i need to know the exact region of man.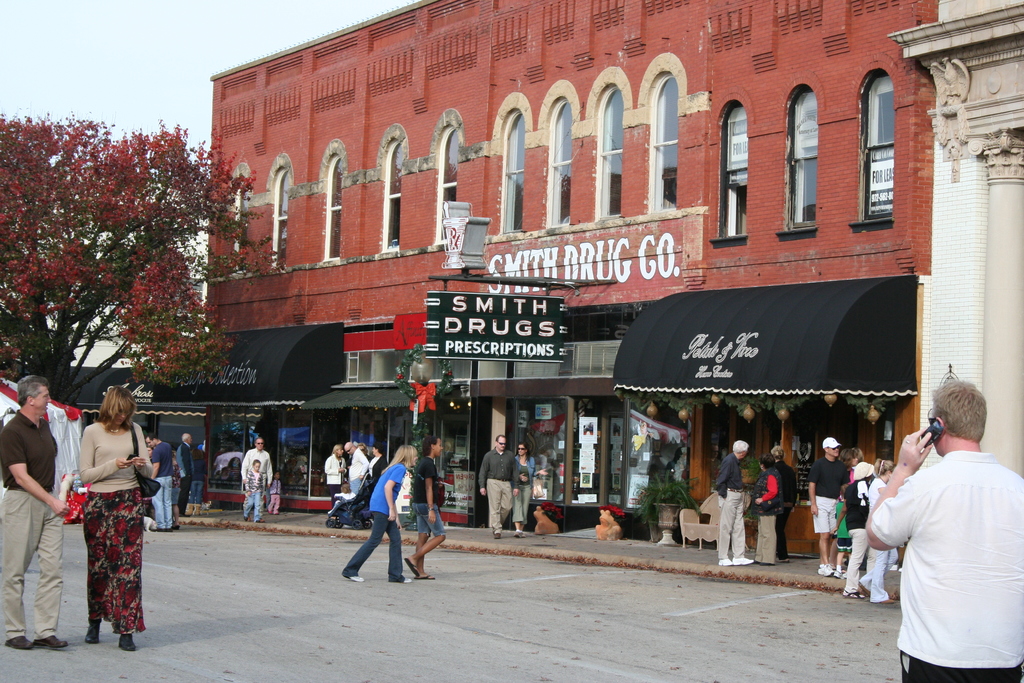
Region: Rect(144, 434, 177, 533).
